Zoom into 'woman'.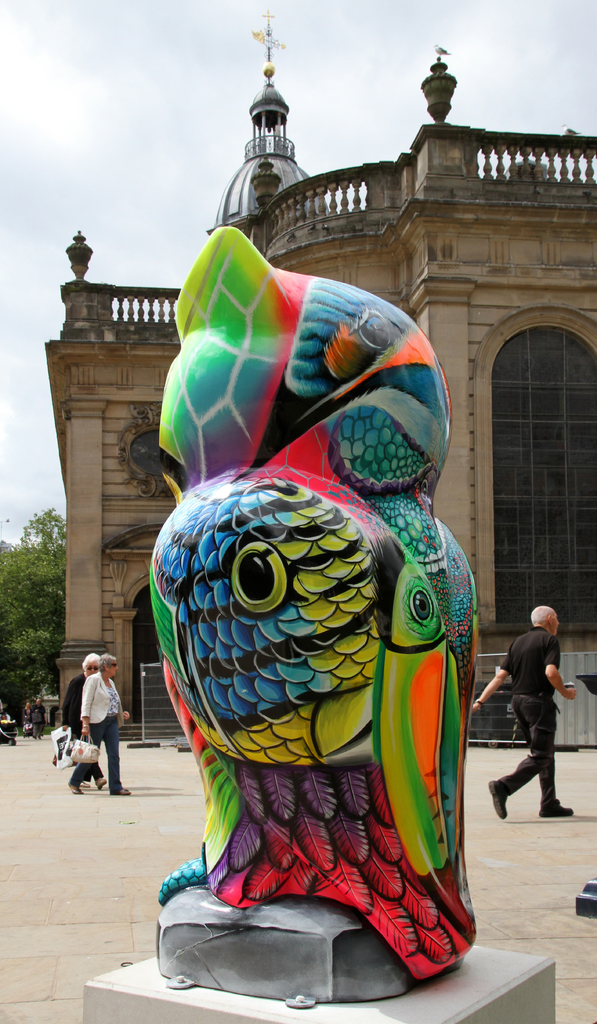
Zoom target: [61,655,113,786].
